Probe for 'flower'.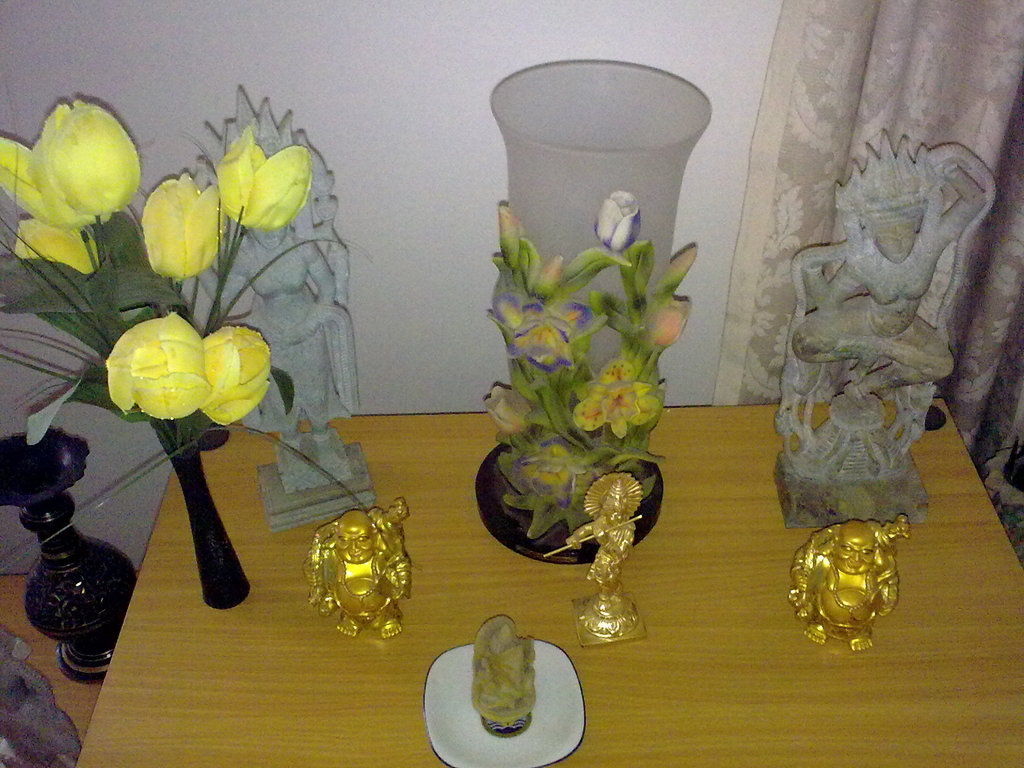
Probe result: bbox=(202, 324, 271, 426).
